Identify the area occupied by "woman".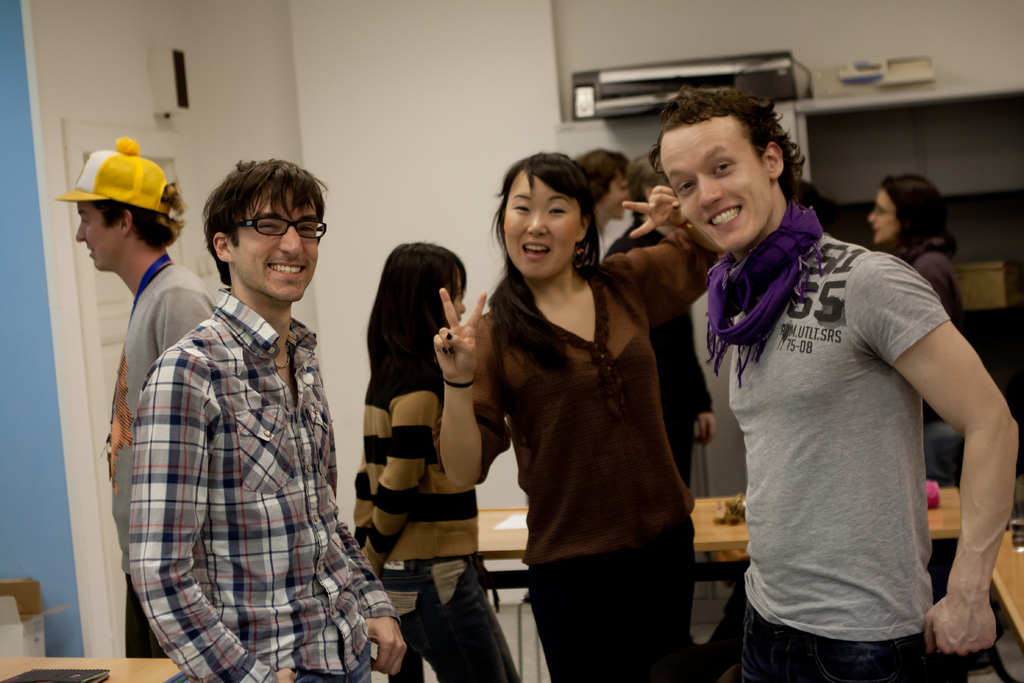
Area: <region>862, 173, 975, 483</region>.
